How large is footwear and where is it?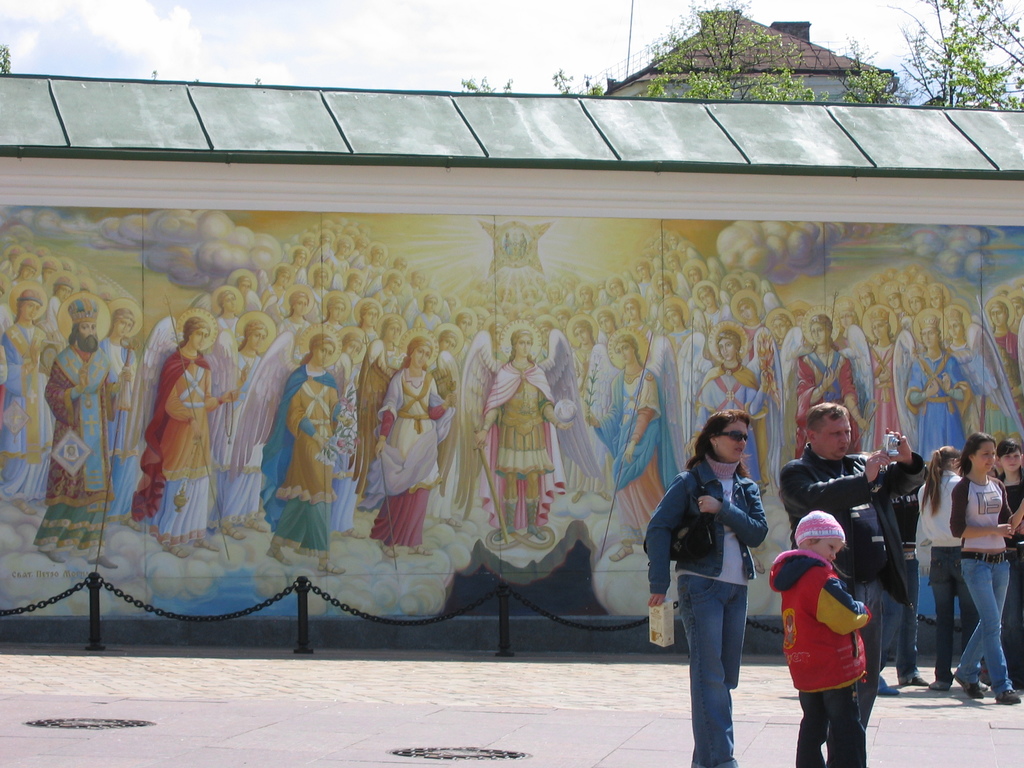
Bounding box: Rect(907, 675, 925, 687).
